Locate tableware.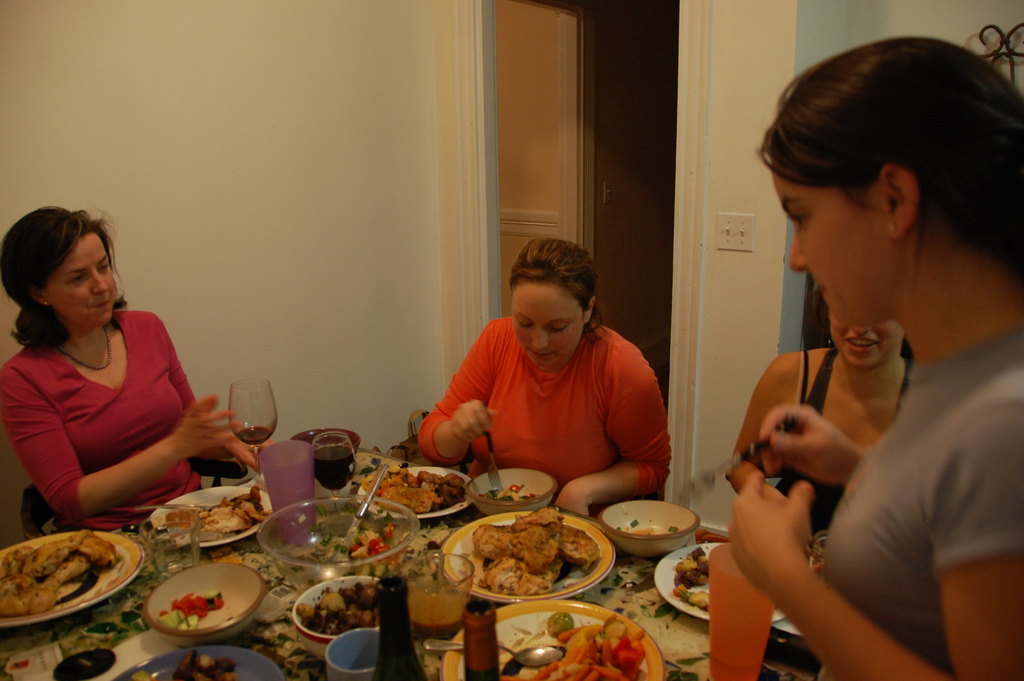
Bounding box: <box>707,541,778,680</box>.
